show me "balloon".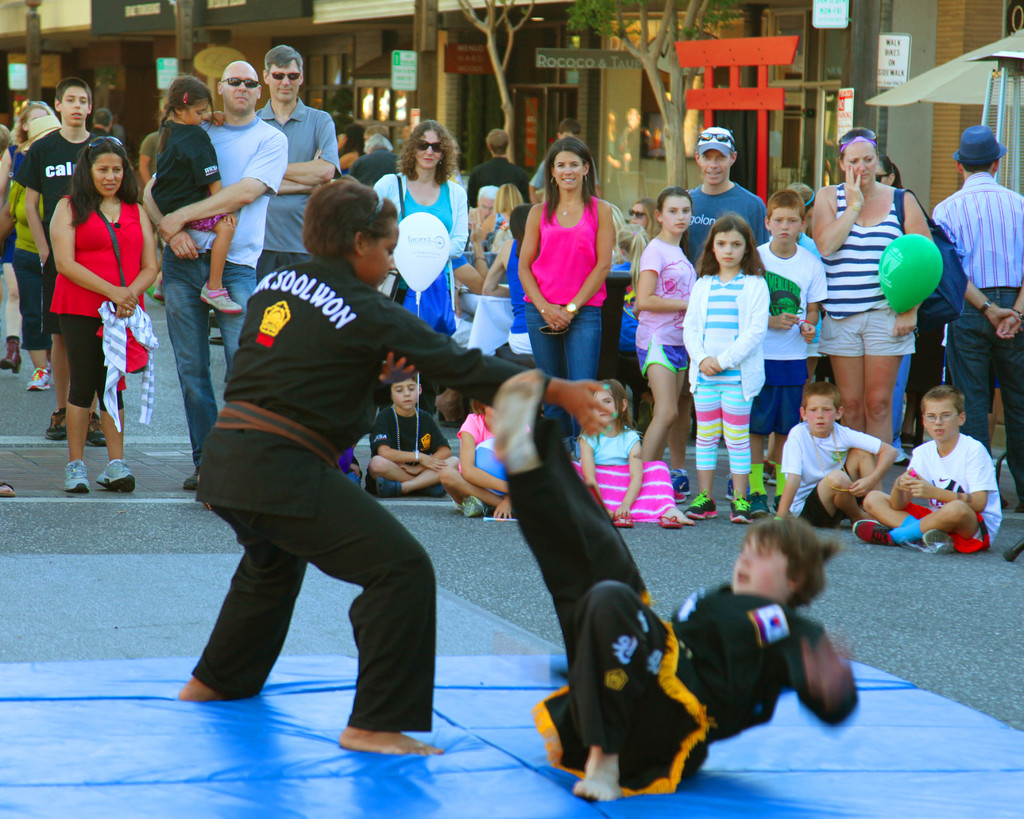
"balloon" is here: {"x1": 392, "y1": 212, "x2": 448, "y2": 291}.
